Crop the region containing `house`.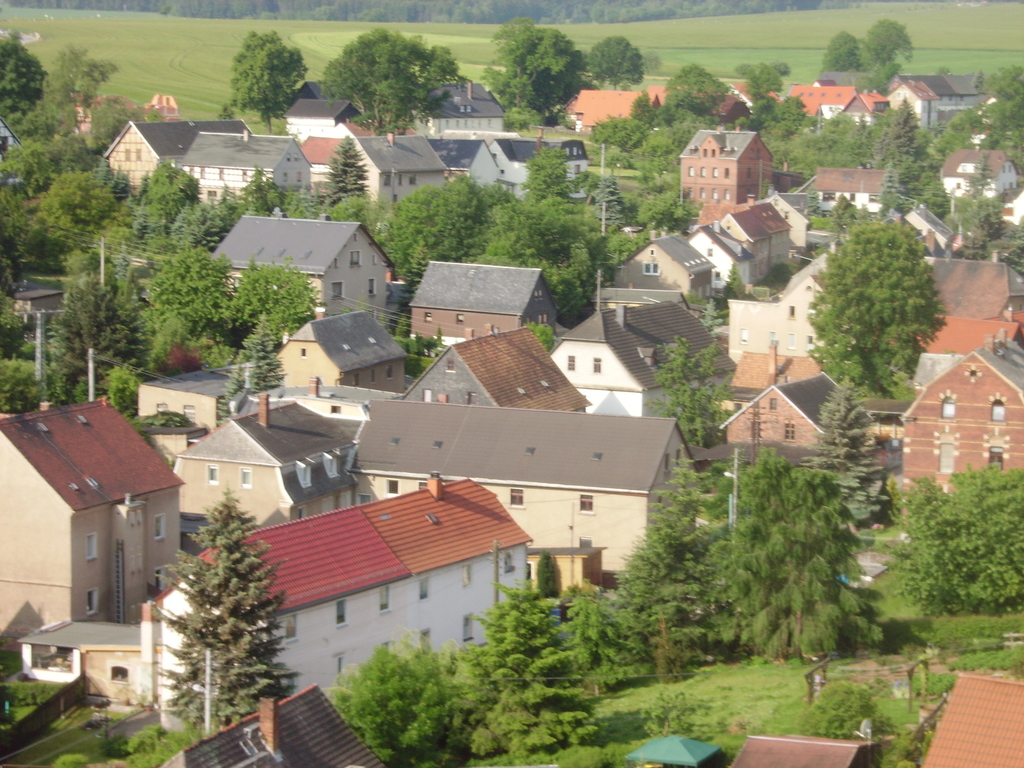
Crop region: locate(550, 311, 731, 419).
